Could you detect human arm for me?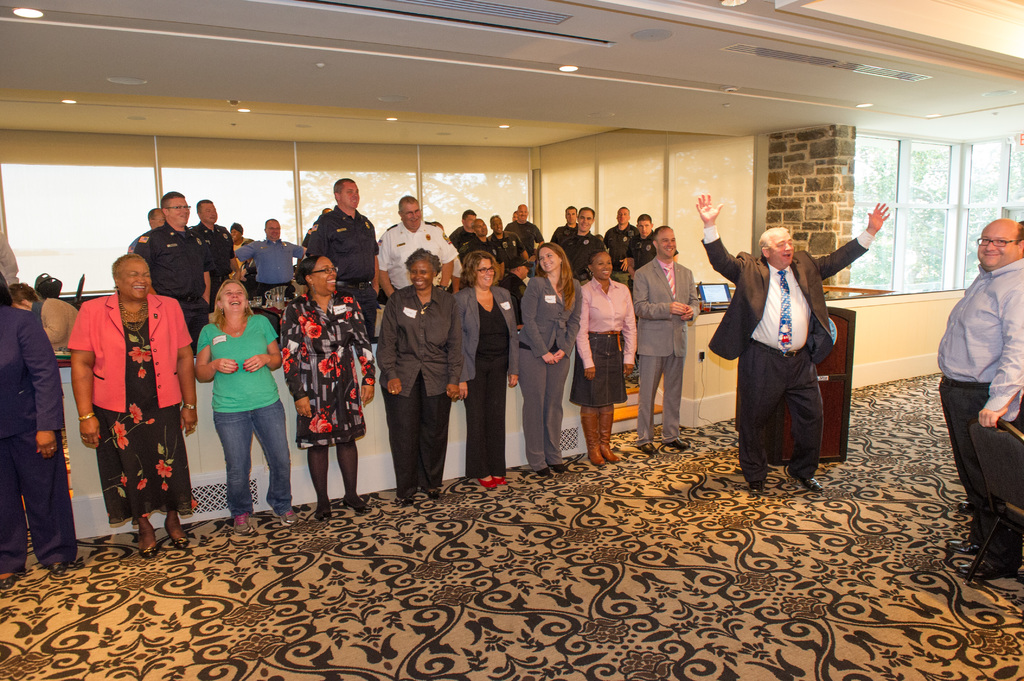
Detection result: region(244, 316, 282, 371).
